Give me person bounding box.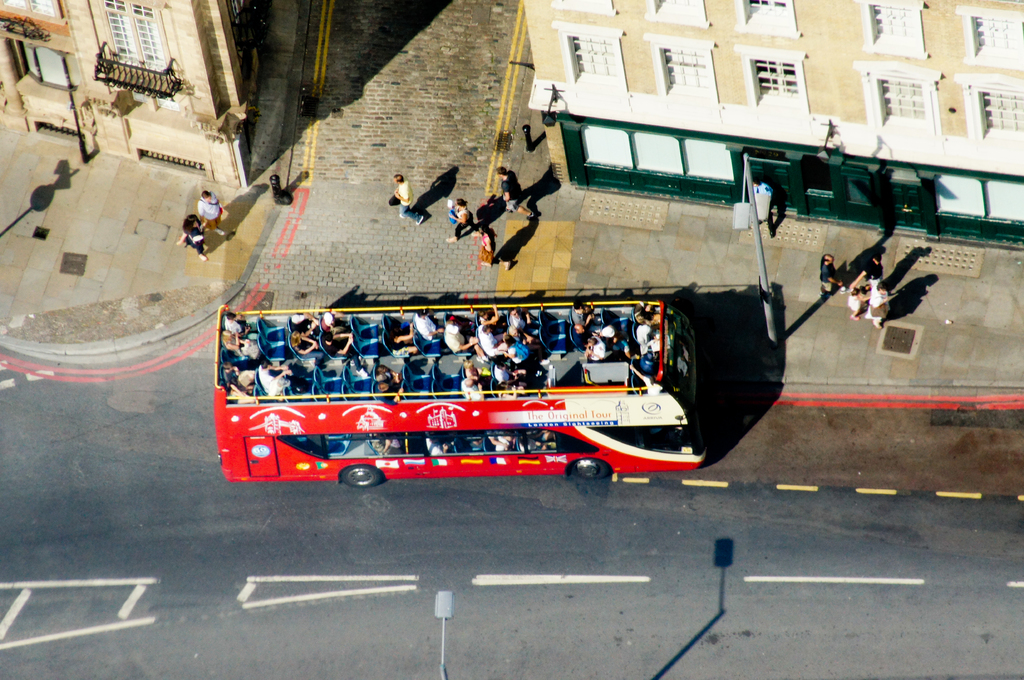
[508,306,540,333].
